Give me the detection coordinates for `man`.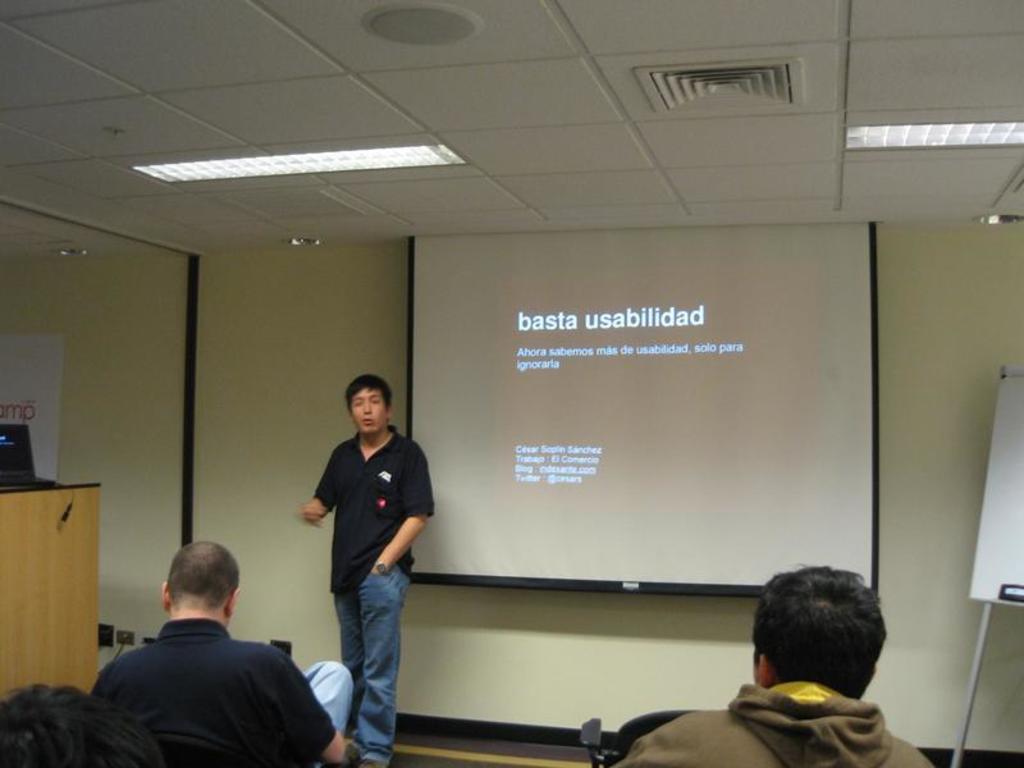
box=[0, 676, 163, 767].
